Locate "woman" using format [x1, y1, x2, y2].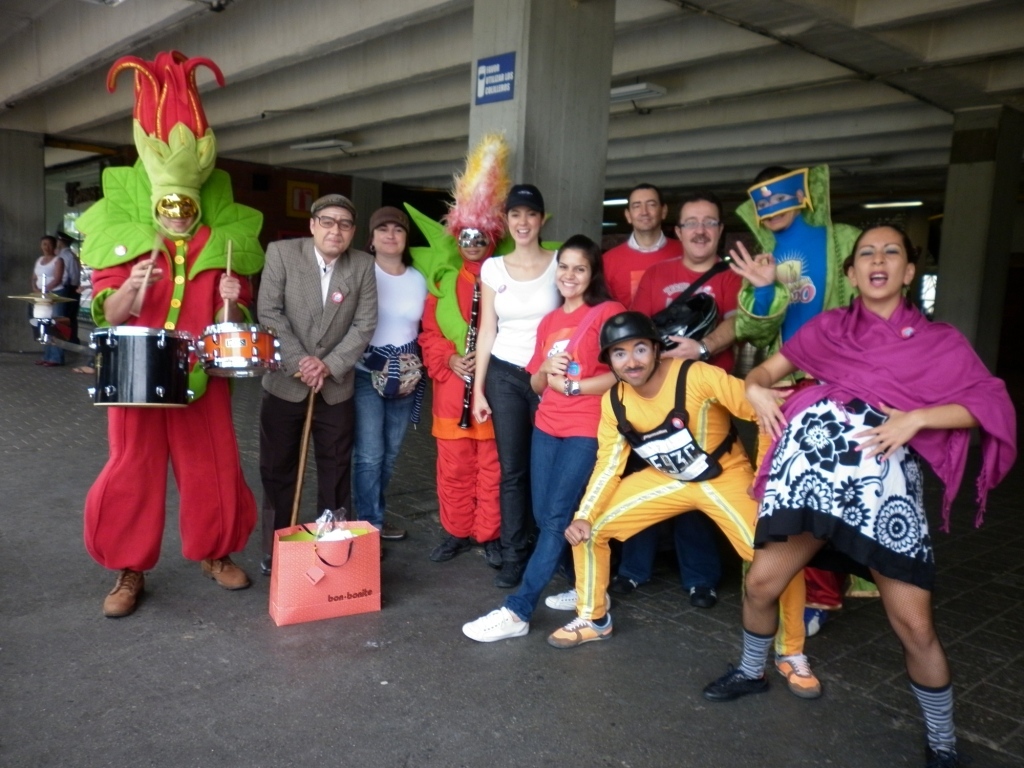
[350, 204, 428, 536].
